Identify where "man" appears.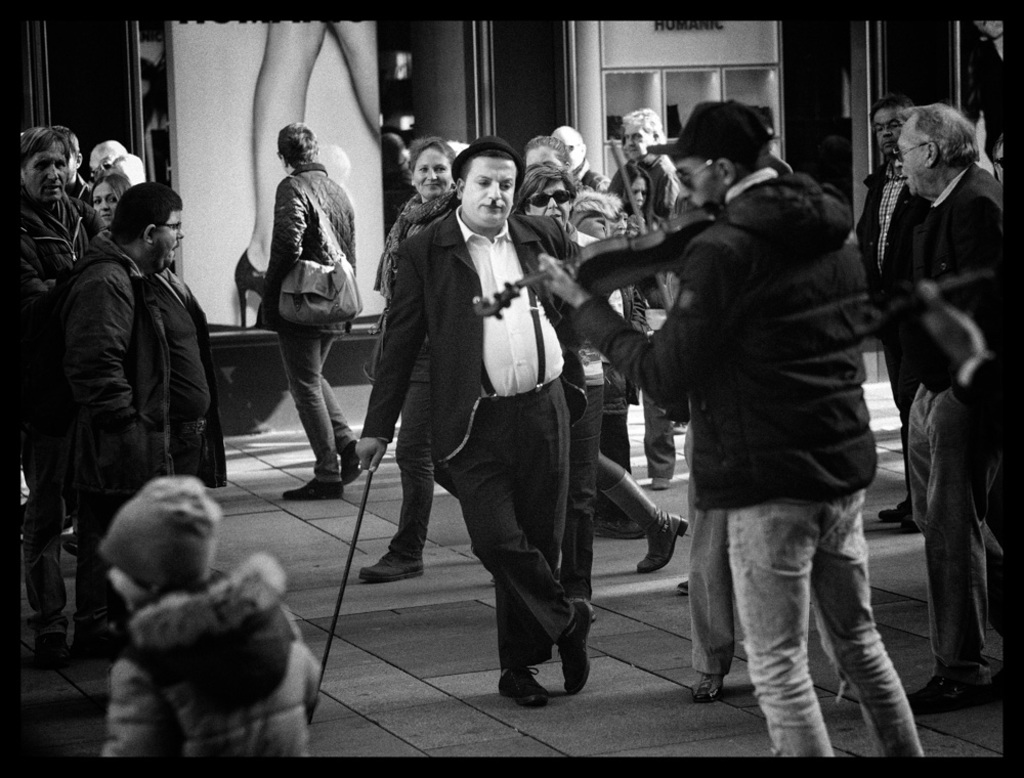
Appears at Rect(551, 125, 622, 200).
